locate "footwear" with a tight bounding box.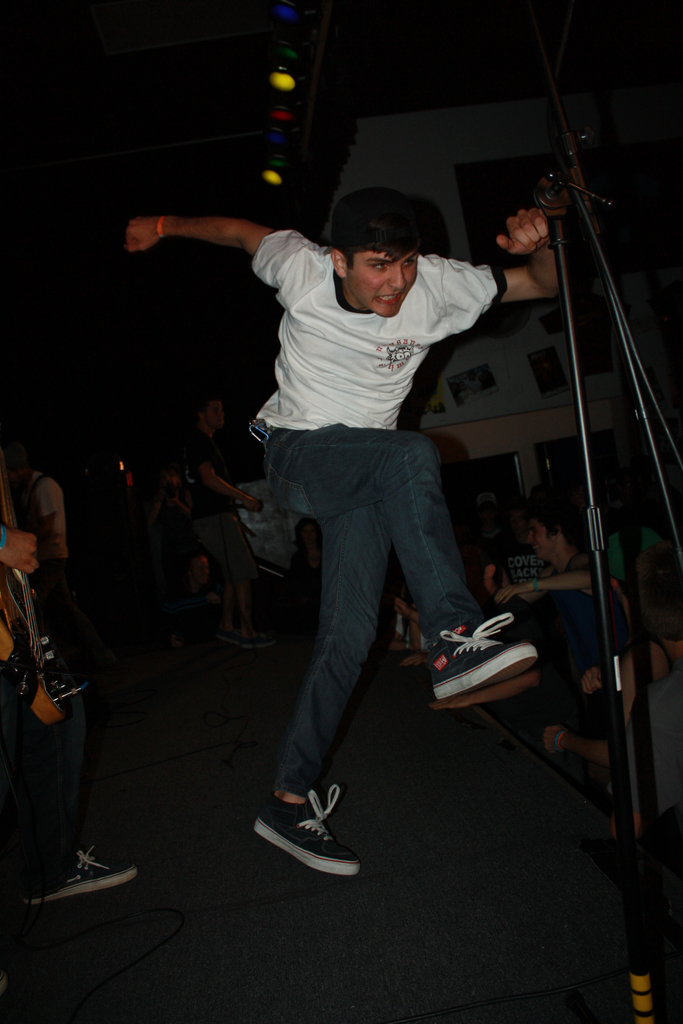
{"left": 429, "top": 609, "right": 542, "bottom": 702}.
